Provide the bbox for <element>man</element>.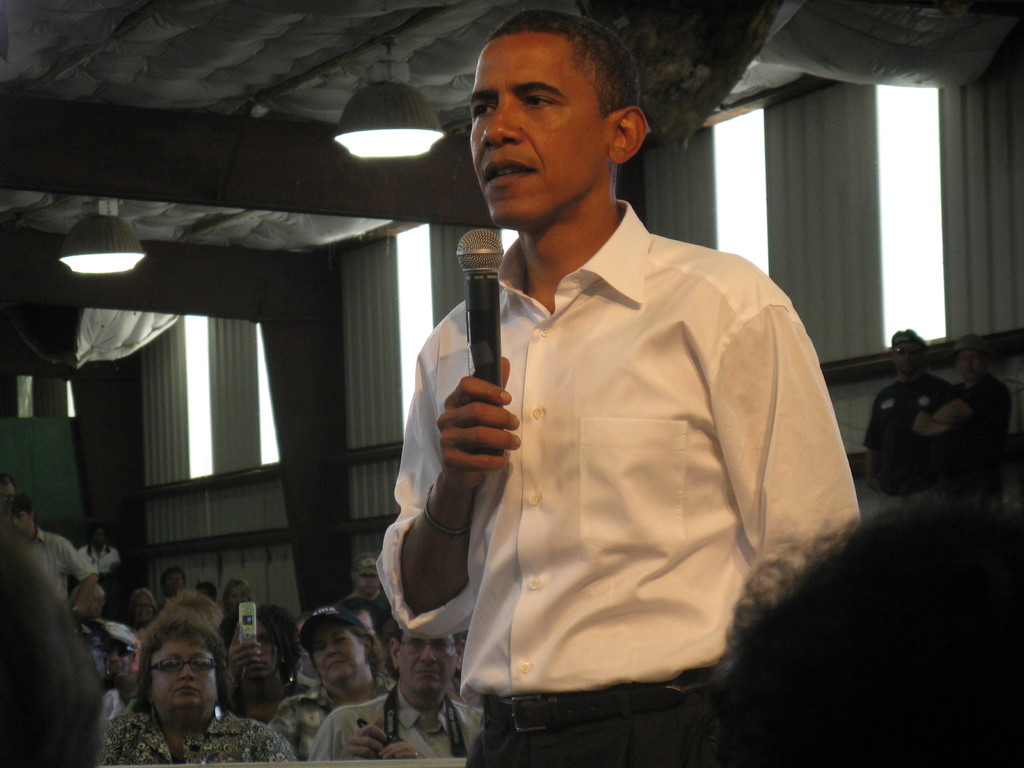
(319, 56, 858, 765).
